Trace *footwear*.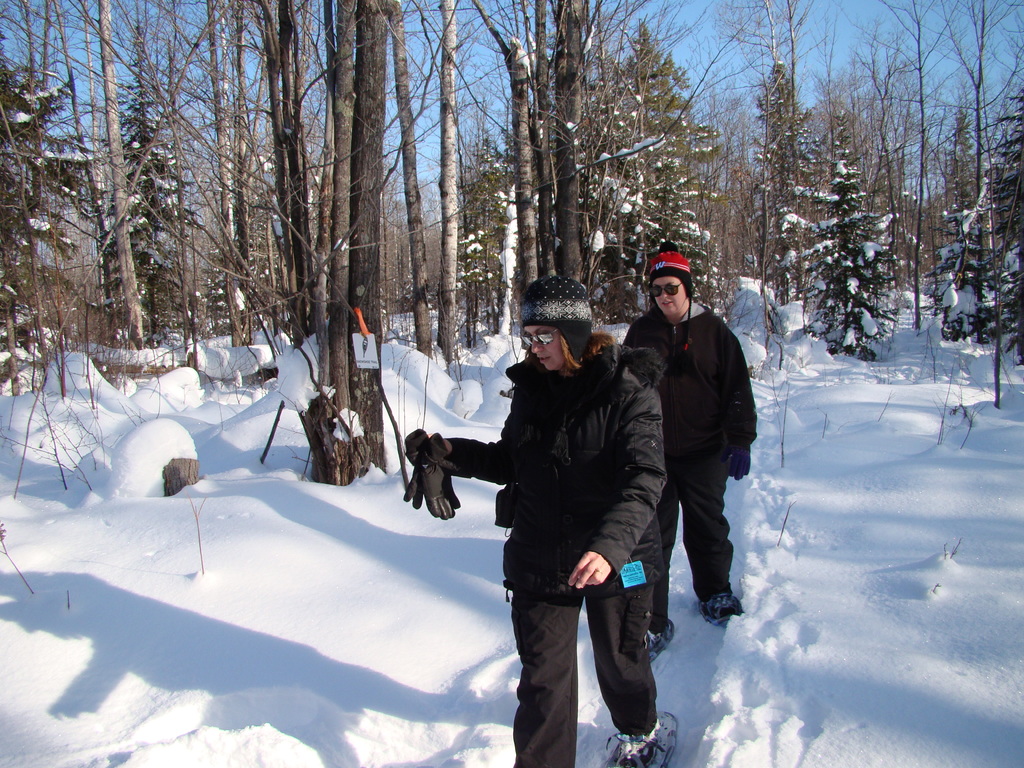
Traced to detection(692, 599, 737, 619).
